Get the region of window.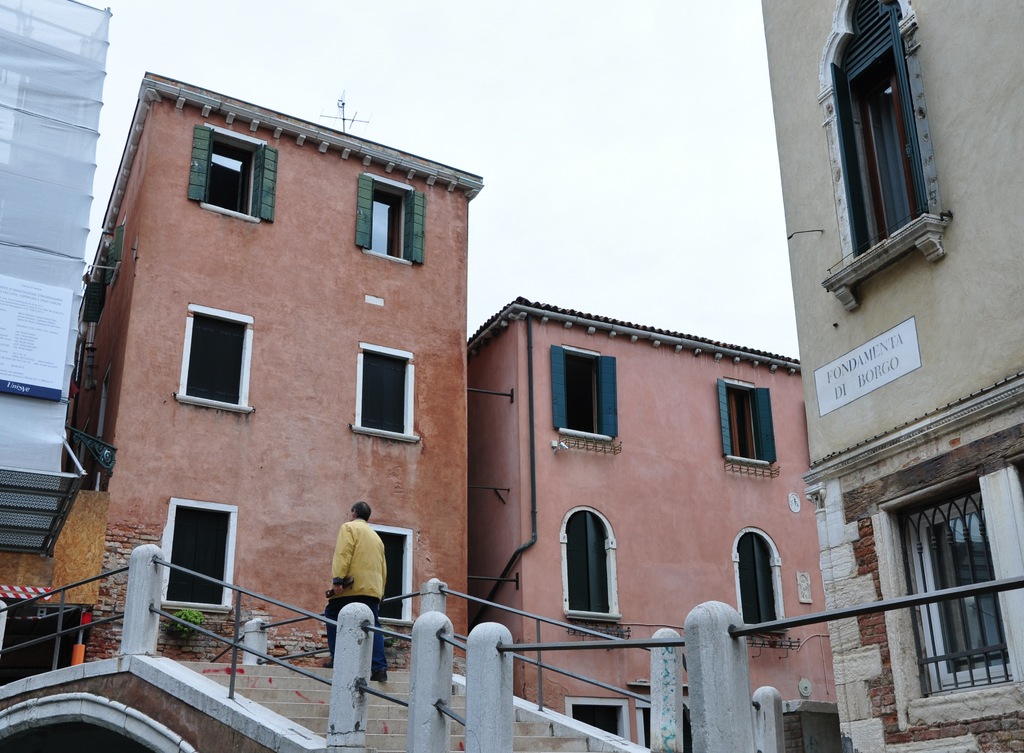
BBox(829, 11, 941, 294).
